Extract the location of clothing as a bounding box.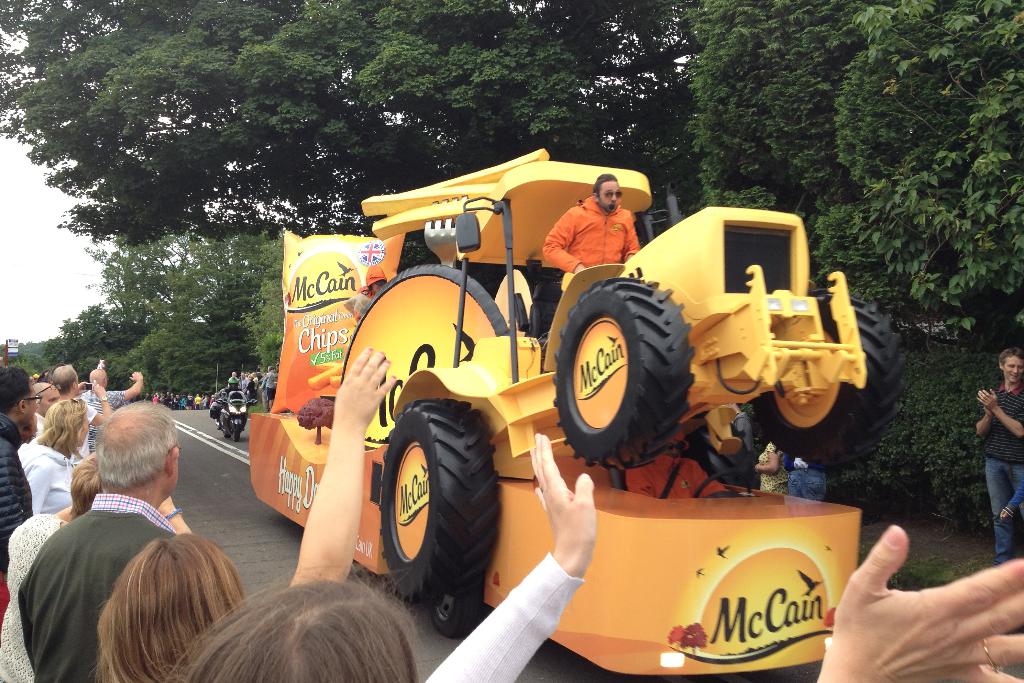
region(976, 377, 1023, 547).
